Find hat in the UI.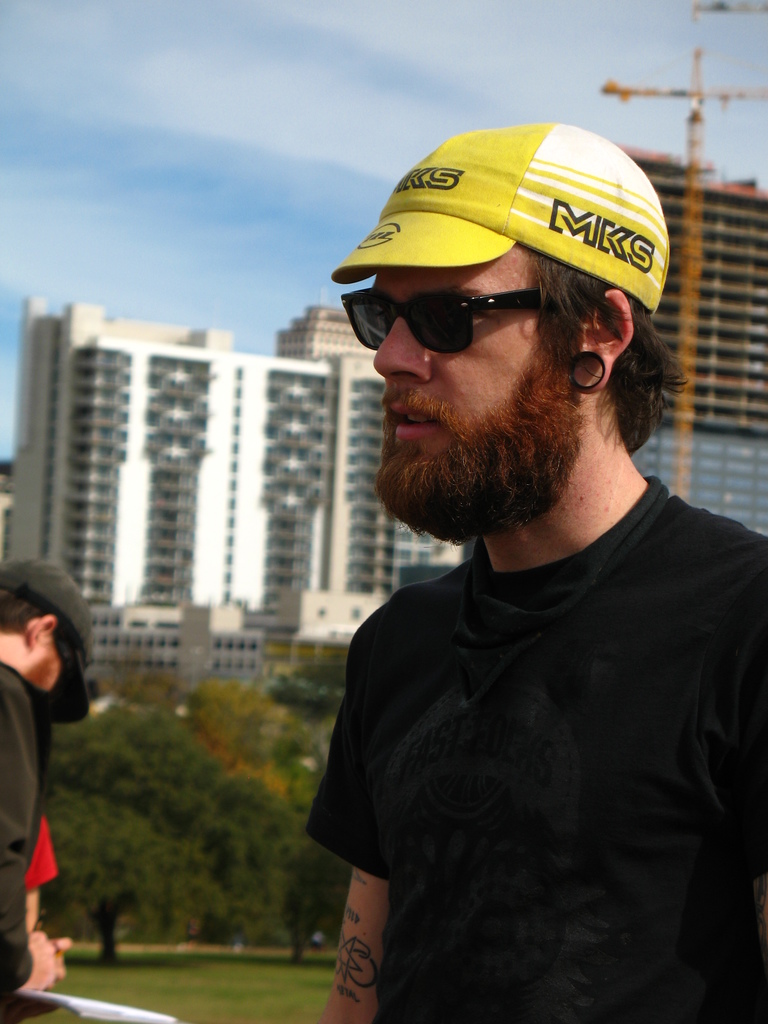
UI element at left=0, top=561, right=93, bottom=724.
